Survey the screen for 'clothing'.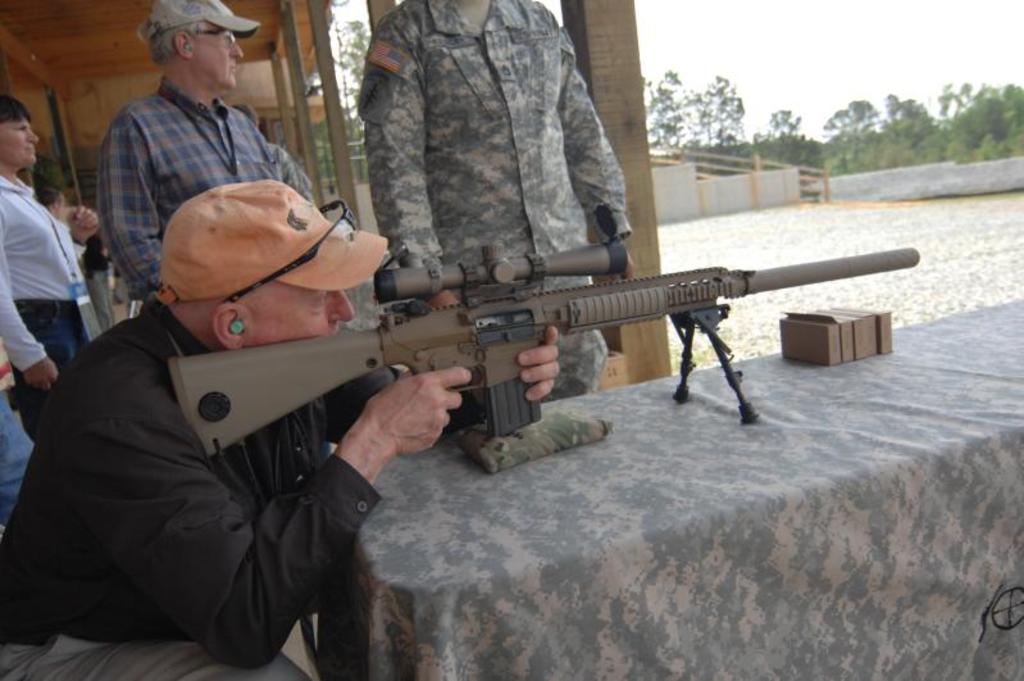
Survey found: rect(0, 295, 401, 680).
